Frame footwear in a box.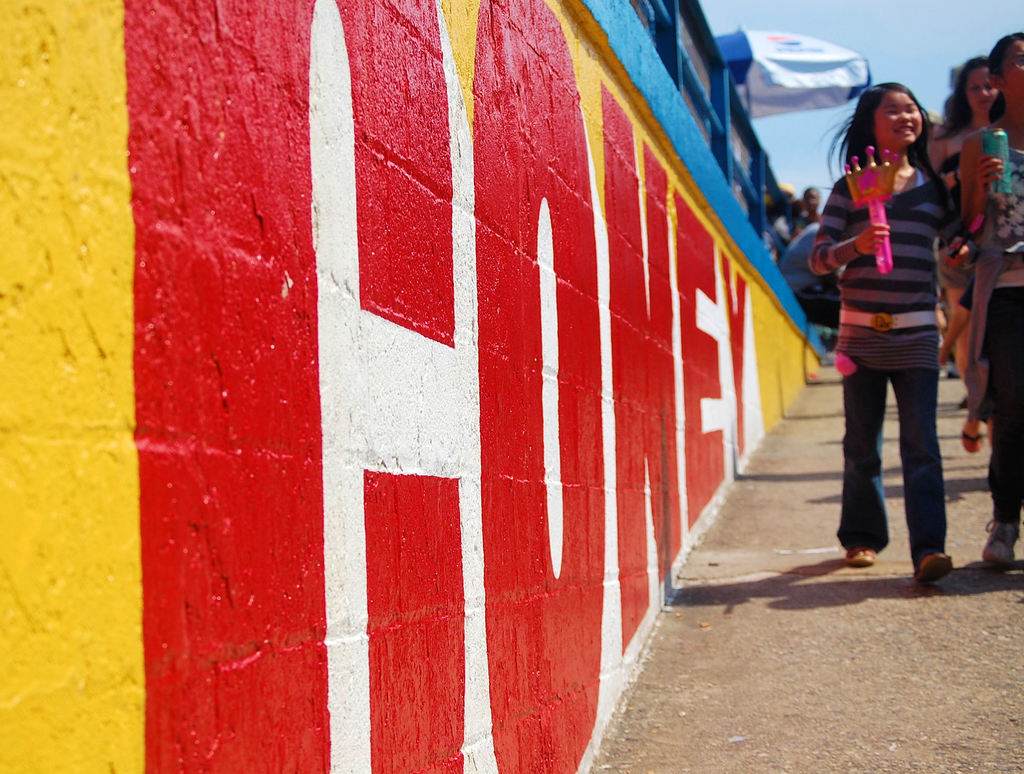
{"left": 957, "top": 428, "right": 986, "bottom": 453}.
